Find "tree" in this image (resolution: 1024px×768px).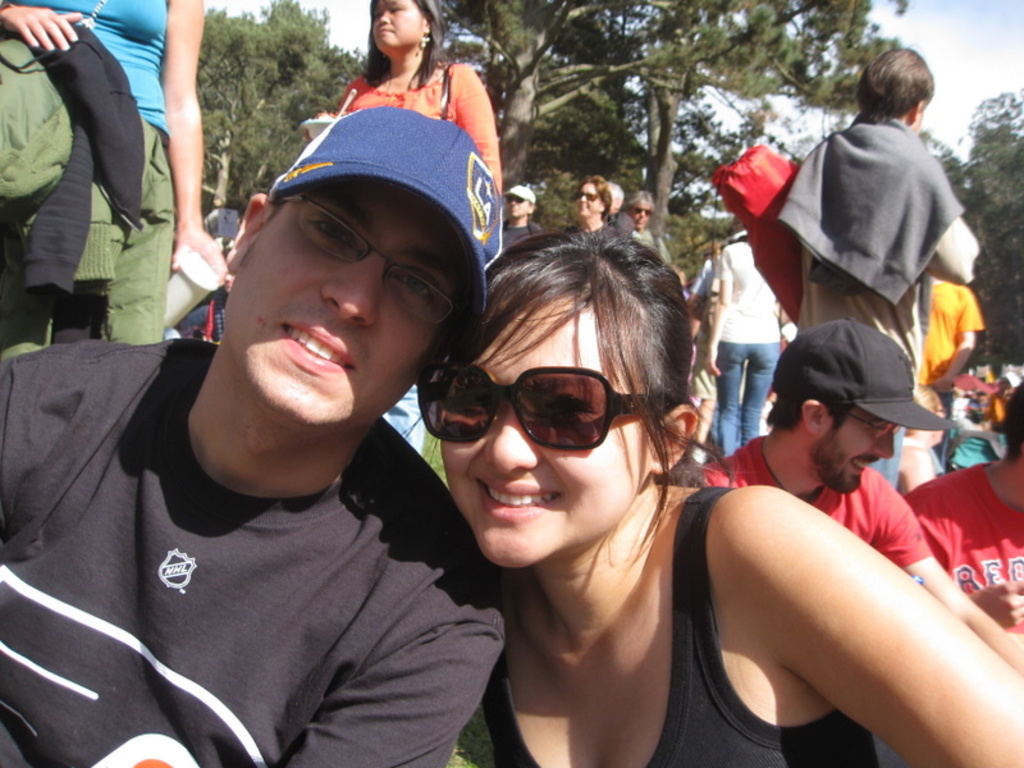
[left=914, top=87, right=1023, bottom=378].
